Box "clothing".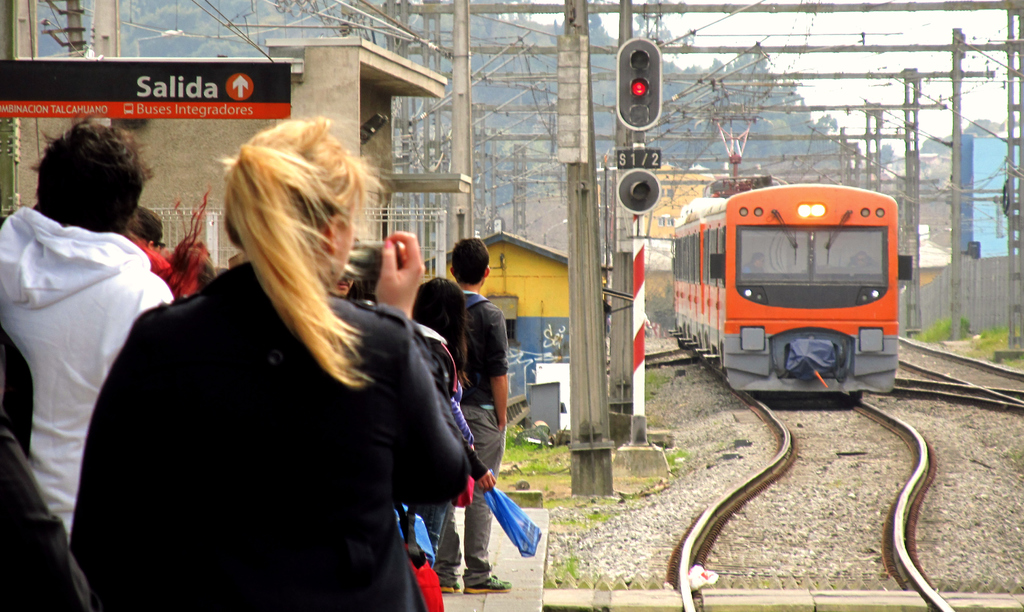
locate(390, 506, 438, 571).
